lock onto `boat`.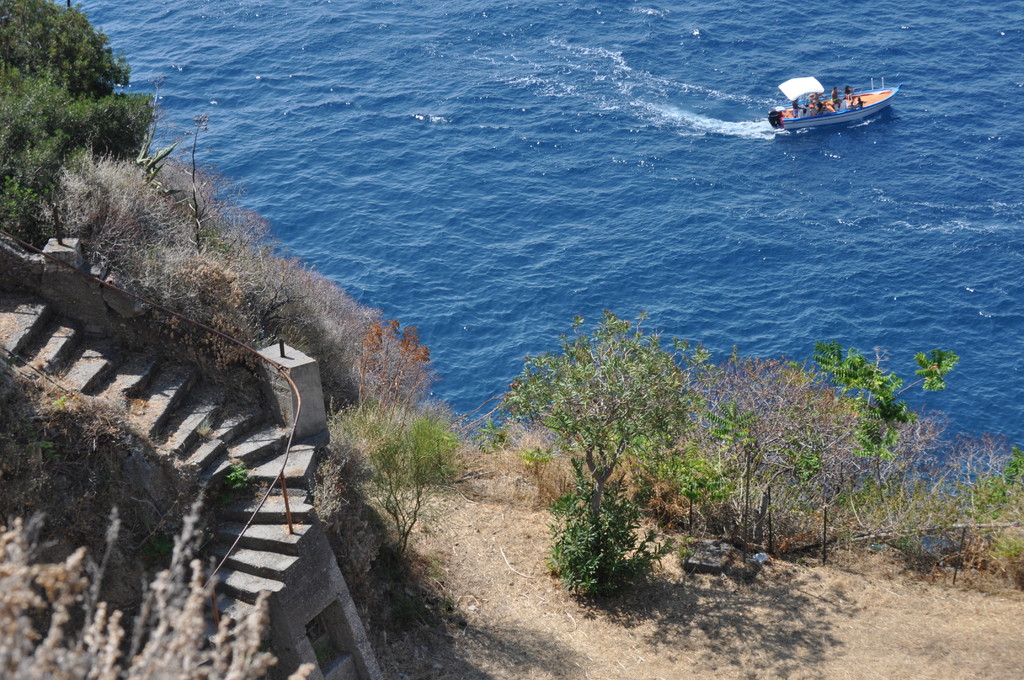
Locked: l=780, t=64, r=902, b=140.
